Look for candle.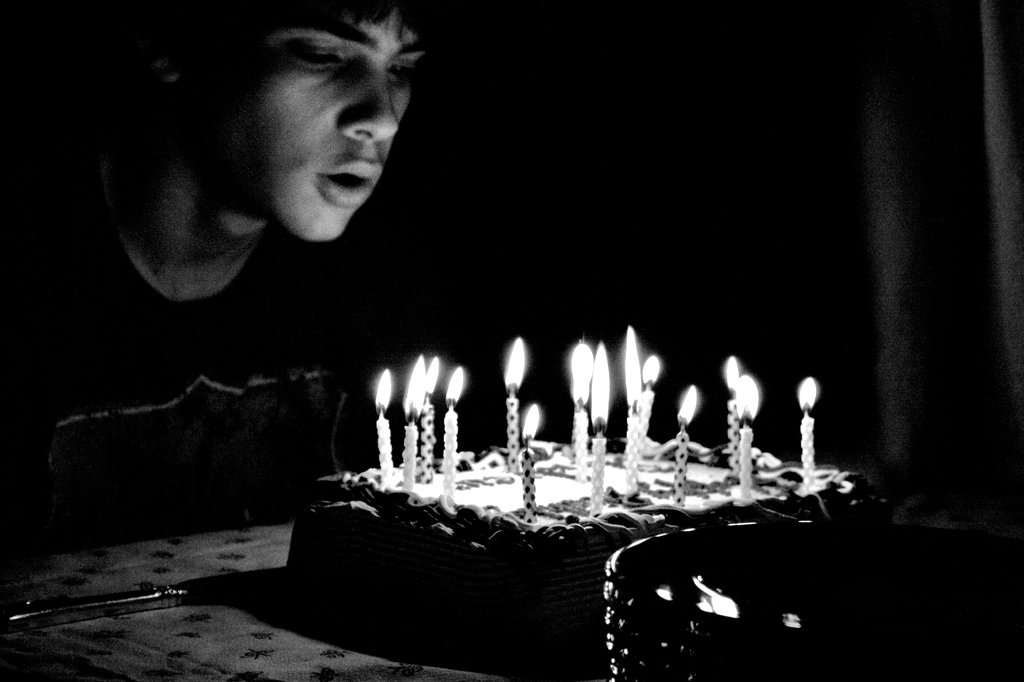
Found: {"x1": 801, "y1": 377, "x2": 821, "y2": 491}.
